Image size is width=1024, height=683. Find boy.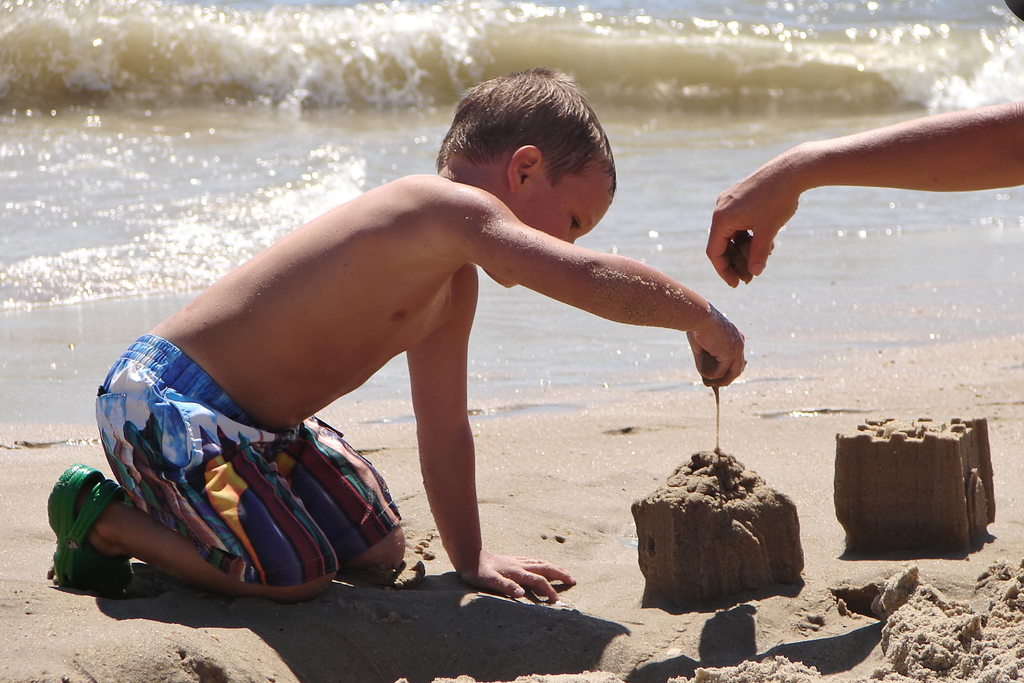
47,63,822,610.
